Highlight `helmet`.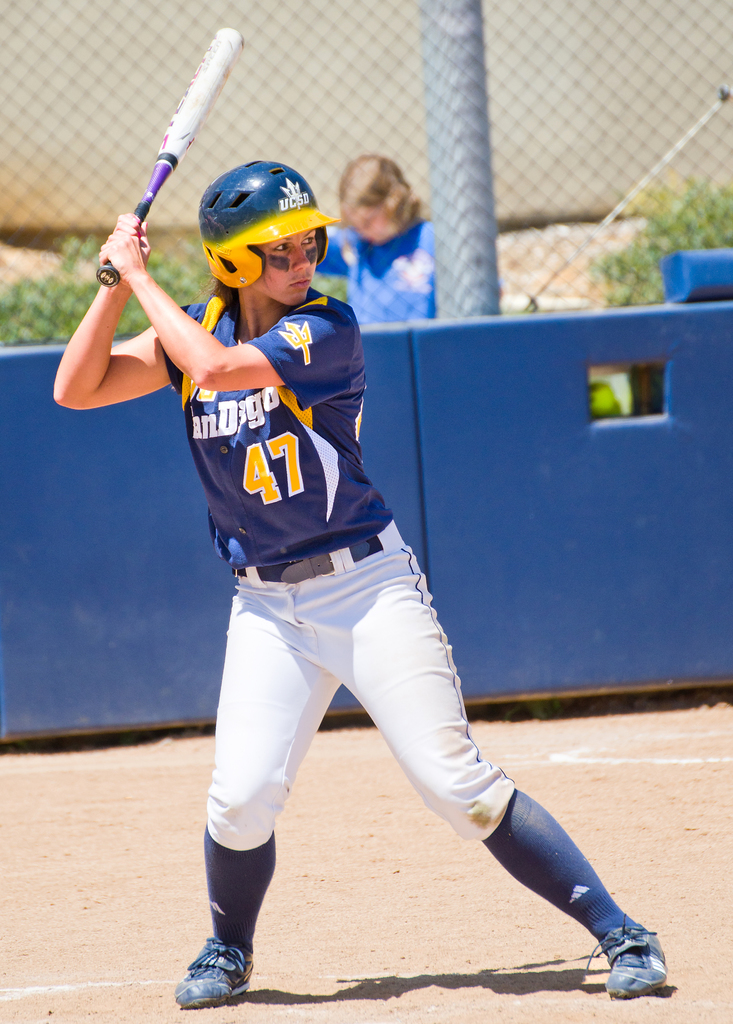
Highlighted region: (200, 157, 342, 297).
